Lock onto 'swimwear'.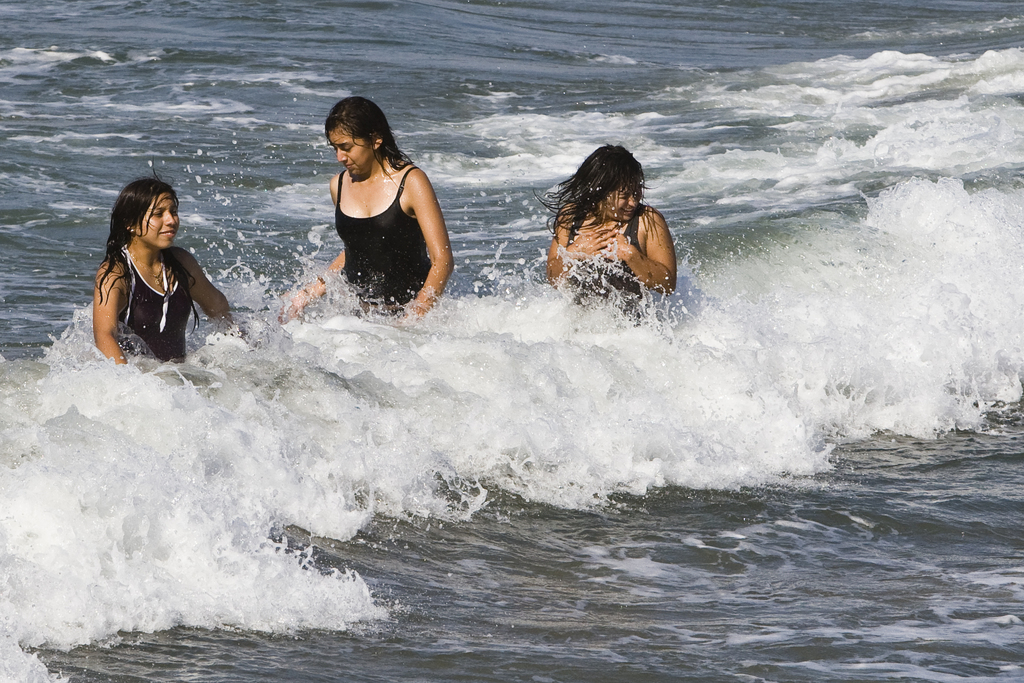
Locked: rect(342, 170, 433, 315).
